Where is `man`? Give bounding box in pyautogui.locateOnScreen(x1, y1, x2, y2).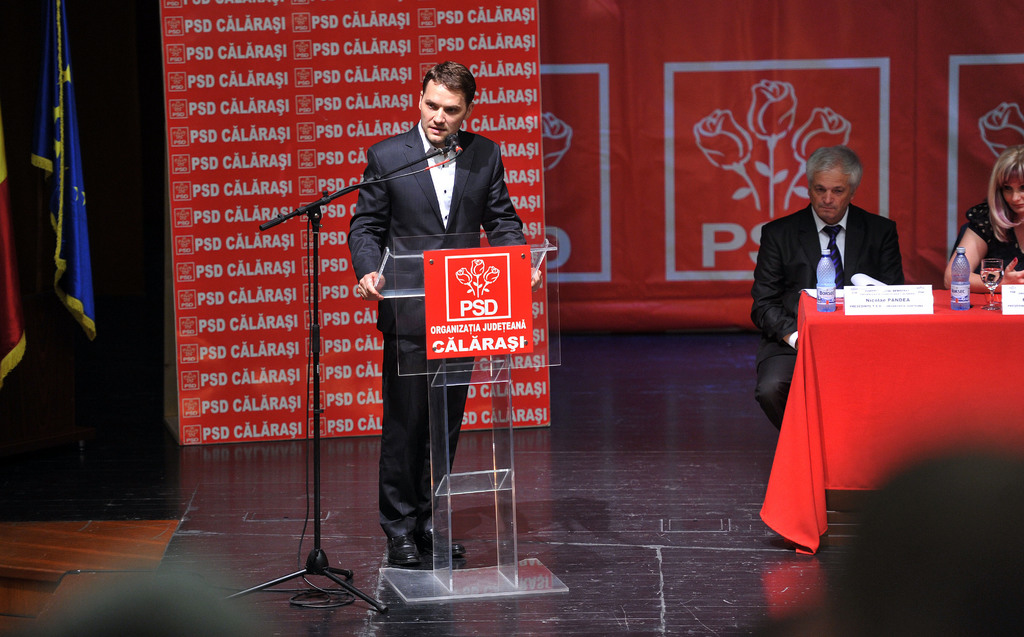
pyautogui.locateOnScreen(762, 154, 906, 348).
